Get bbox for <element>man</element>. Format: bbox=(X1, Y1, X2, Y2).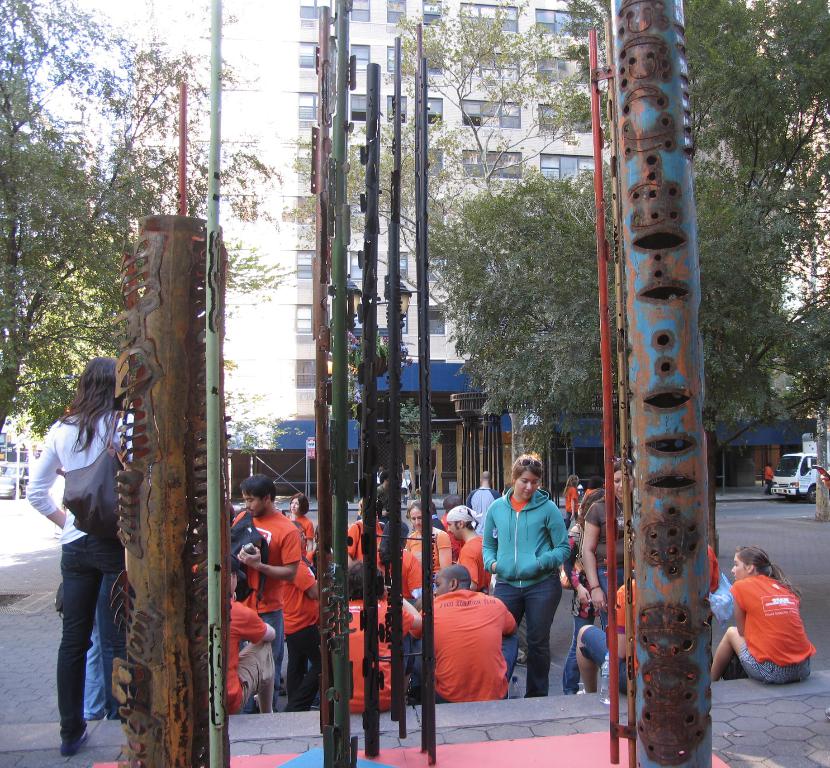
bbox=(346, 502, 383, 562).
